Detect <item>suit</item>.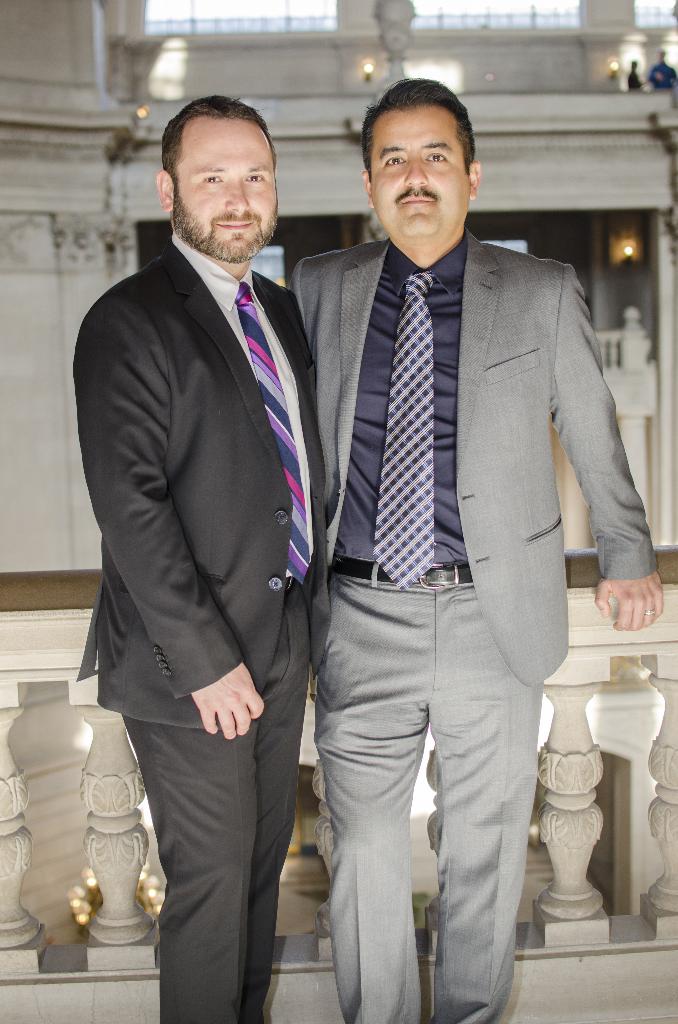
Detected at {"x1": 65, "y1": 239, "x2": 328, "y2": 1023}.
